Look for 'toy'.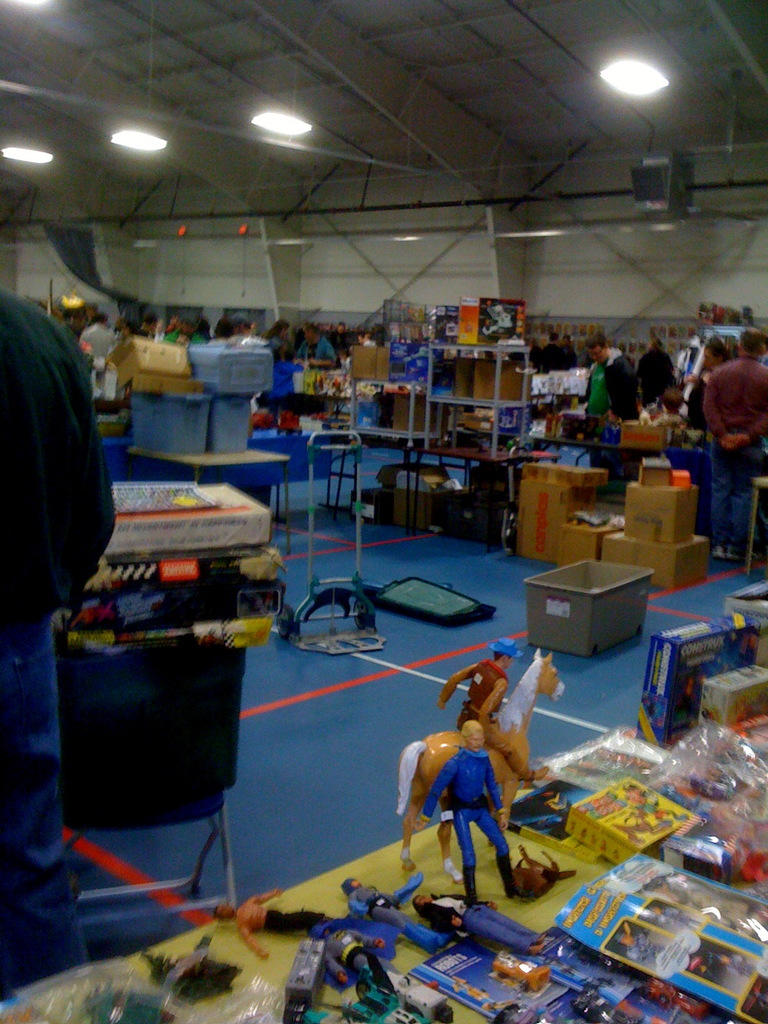
Found: (left=415, top=716, right=532, bottom=902).
